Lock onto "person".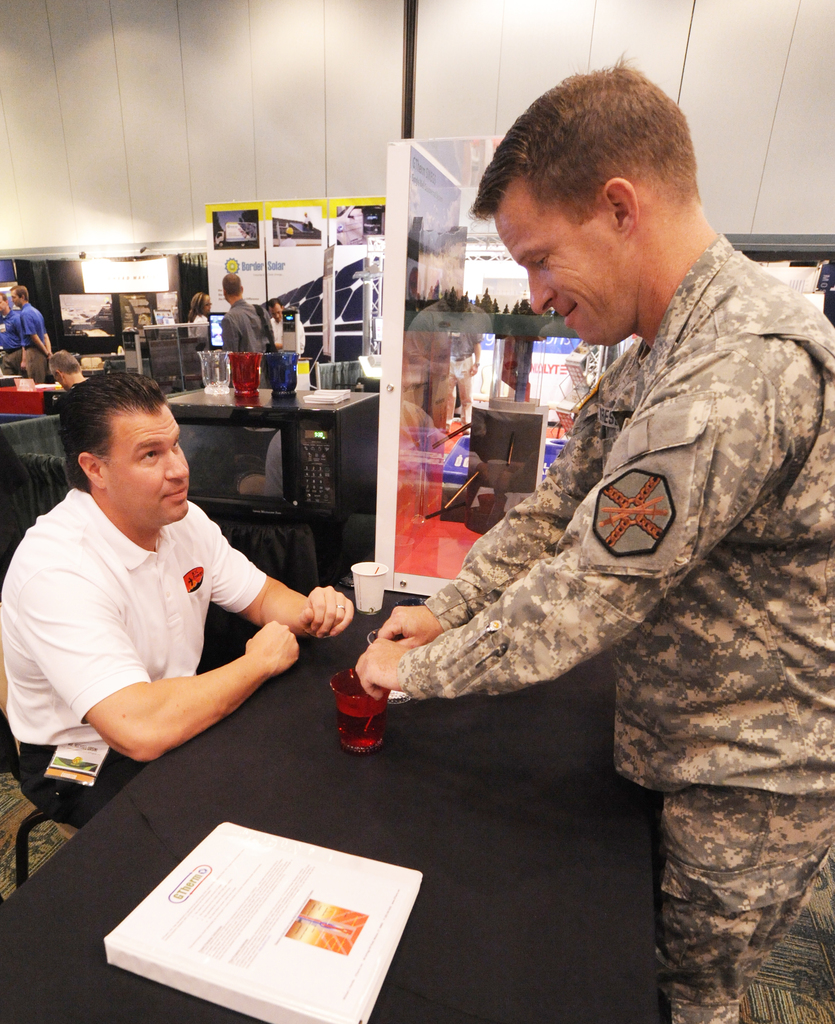
Locked: left=183, top=290, right=215, bottom=348.
